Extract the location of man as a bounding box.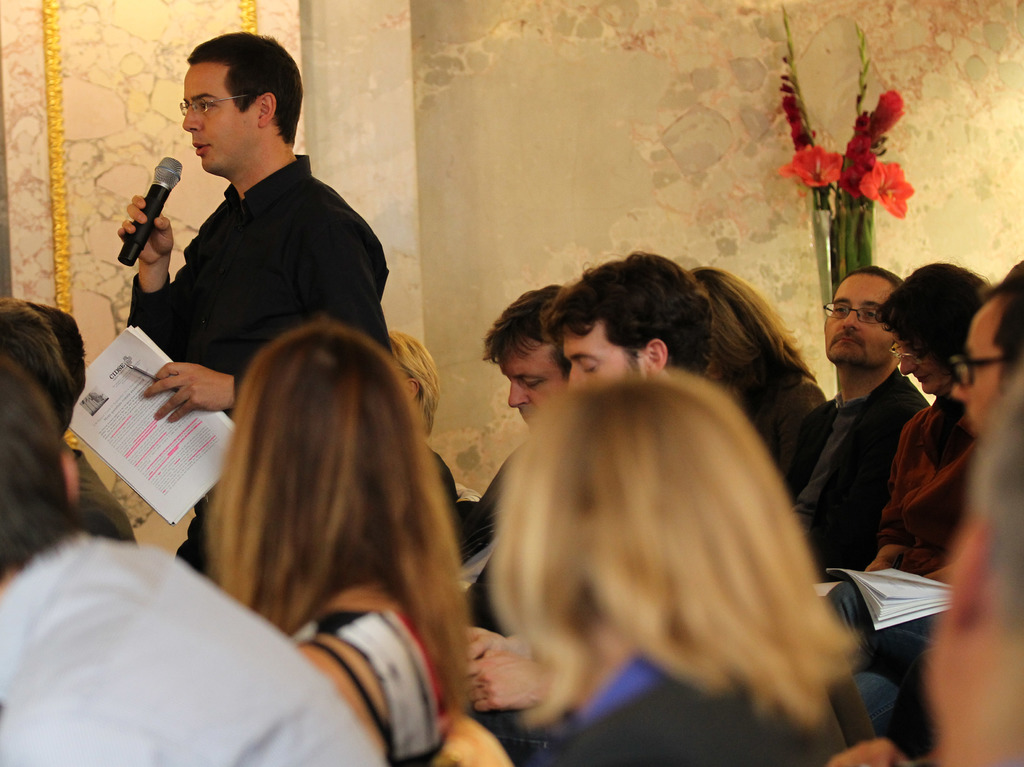
left=0, top=299, right=77, bottom=438.
